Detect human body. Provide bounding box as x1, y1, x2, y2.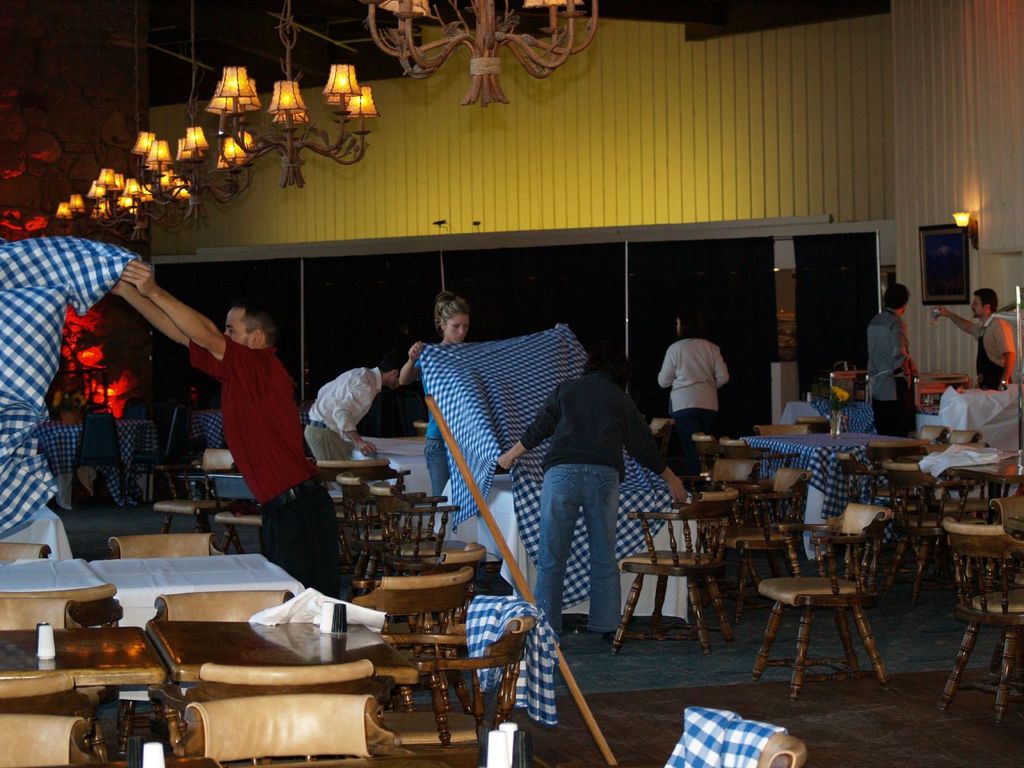
305, 344, 406, 460.
